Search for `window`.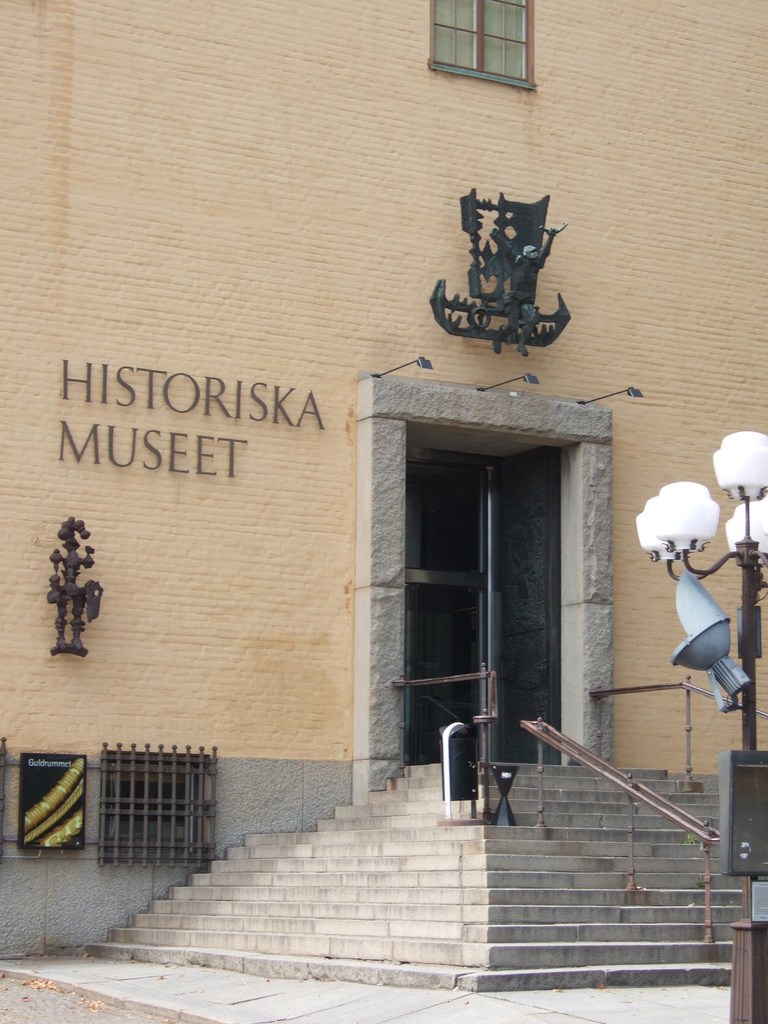
Found at select_region(92, 734, 221, 877).
